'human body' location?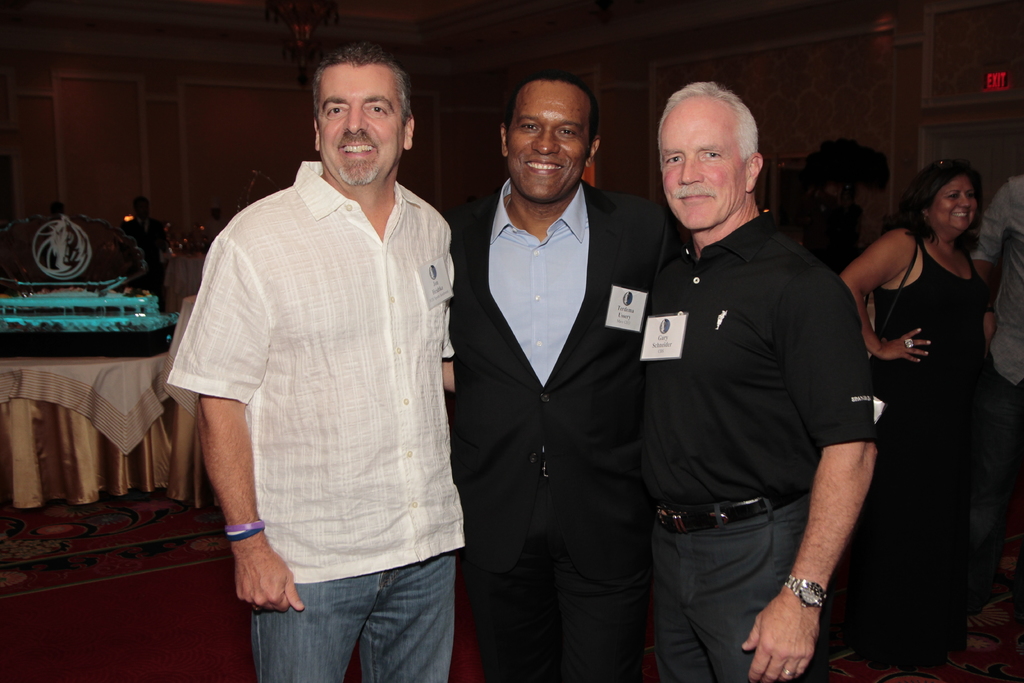
839/160/998/513
